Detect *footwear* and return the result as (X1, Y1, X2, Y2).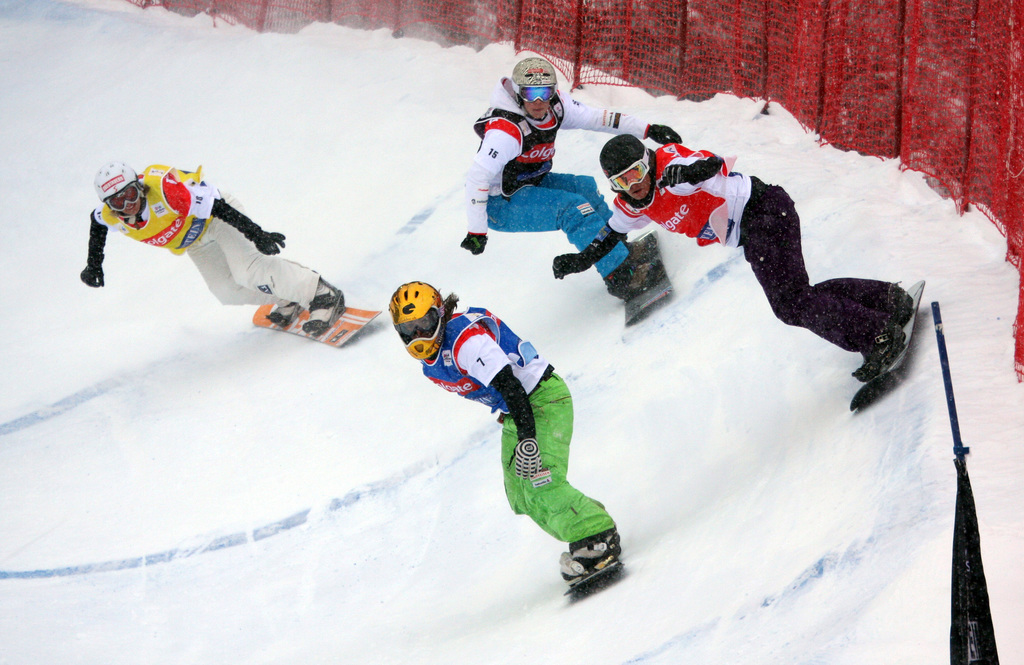
(608, 260, 663, 303).
